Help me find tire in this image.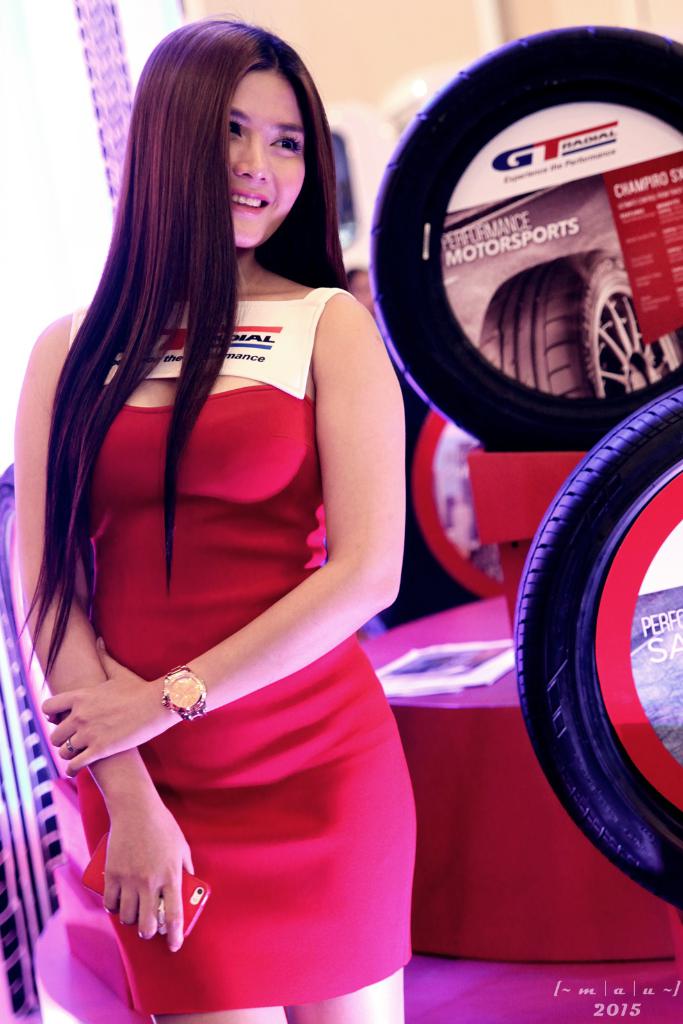
Found it: (x1=367, y1=19, x2=682, y2=449).
